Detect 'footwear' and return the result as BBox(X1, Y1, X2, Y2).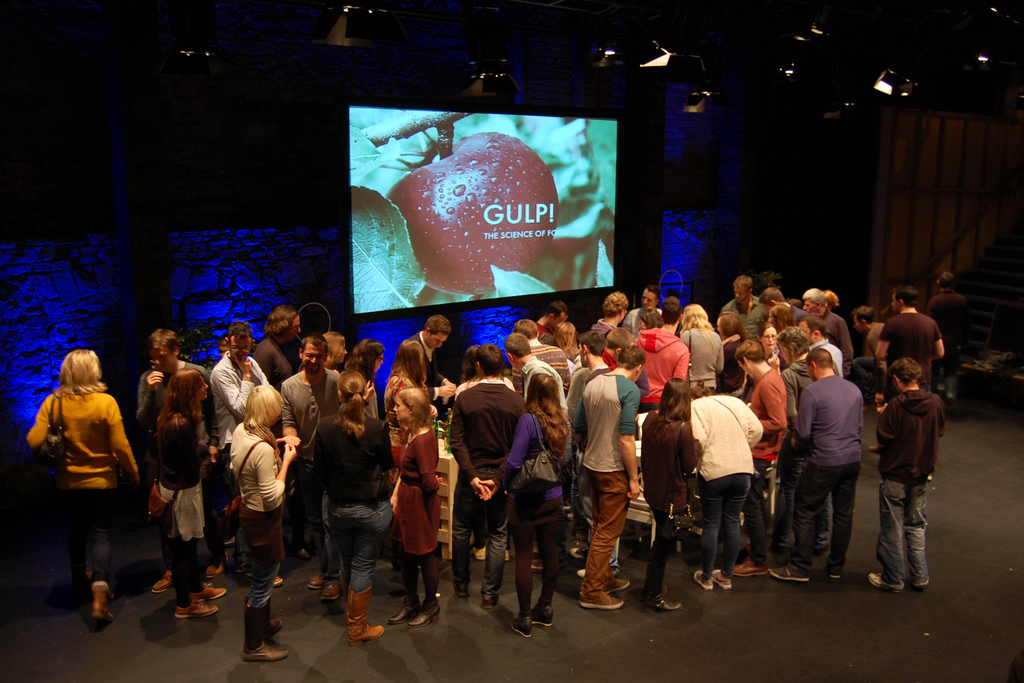
BBox(531, 559, 542, 574).
